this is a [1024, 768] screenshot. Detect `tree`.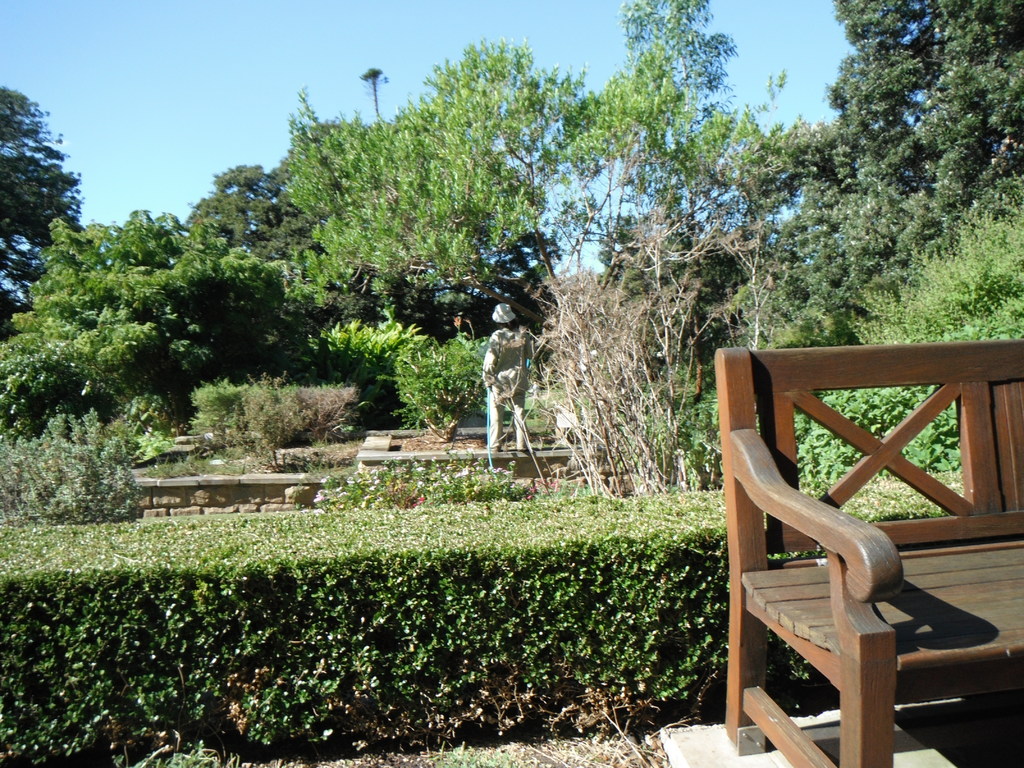
[0,67,92,330].
